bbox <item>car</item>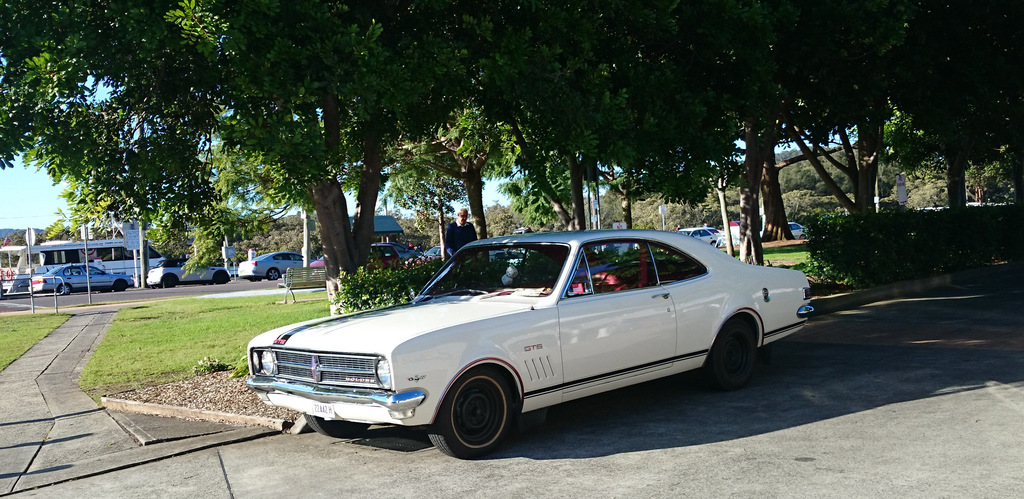
<bbox>36, 260, 137, 291</bbox>
